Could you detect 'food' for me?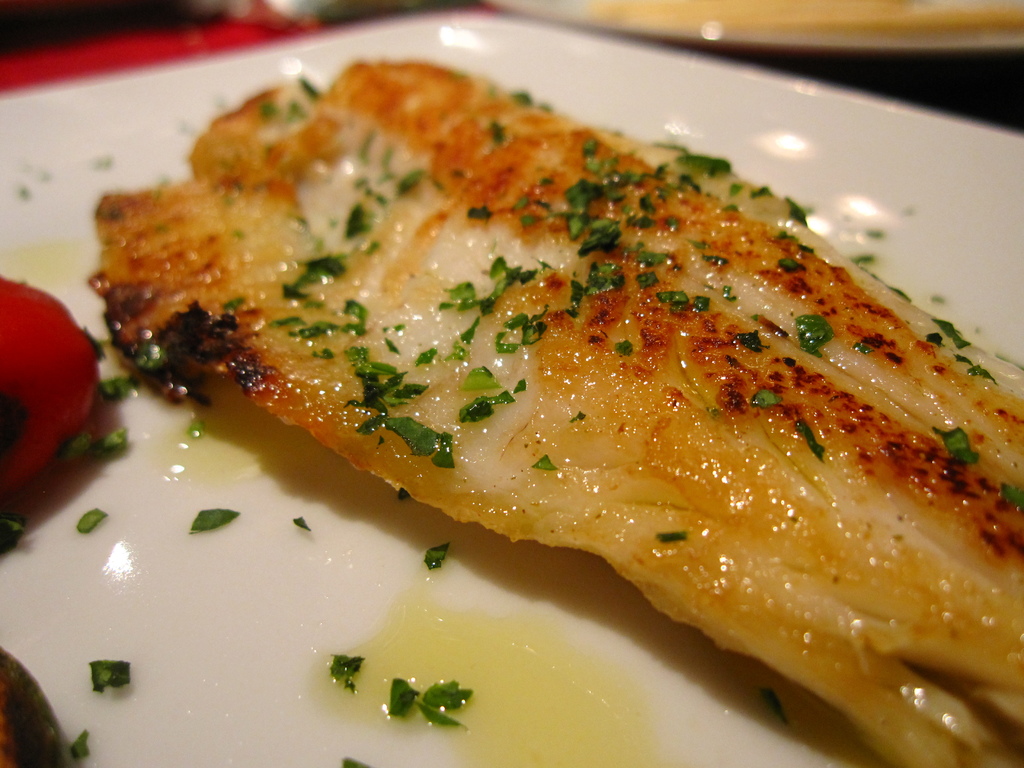
Detection result: Rect(0, 273, 124, 542).
